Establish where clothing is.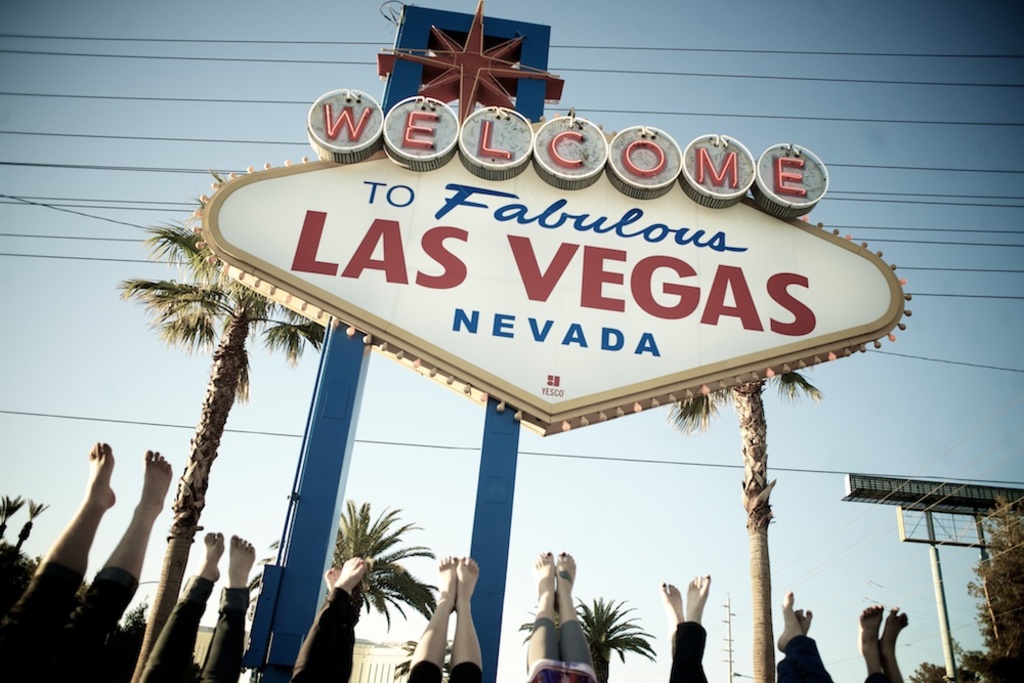
Established at (left=292, top=588, right=358, bottom=682).
